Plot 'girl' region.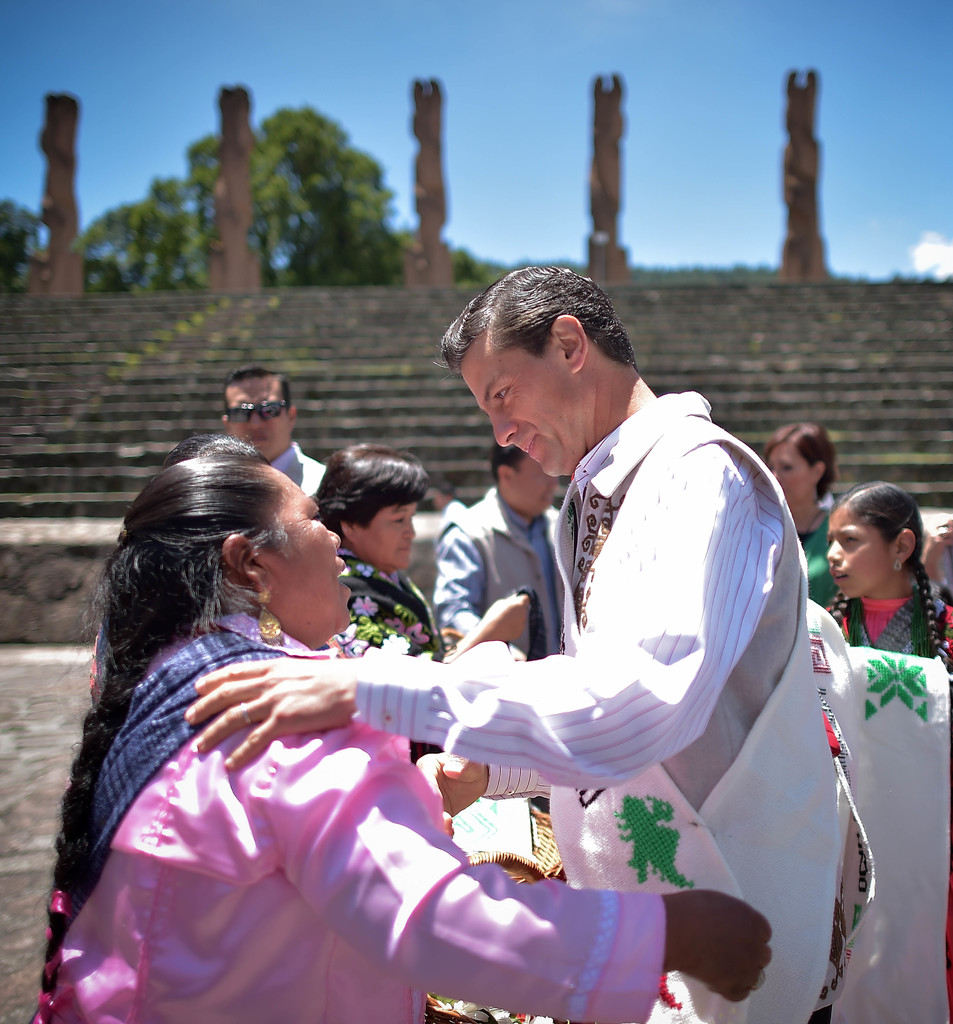
Plotted at BBox(821, 481, 952, 1017).
